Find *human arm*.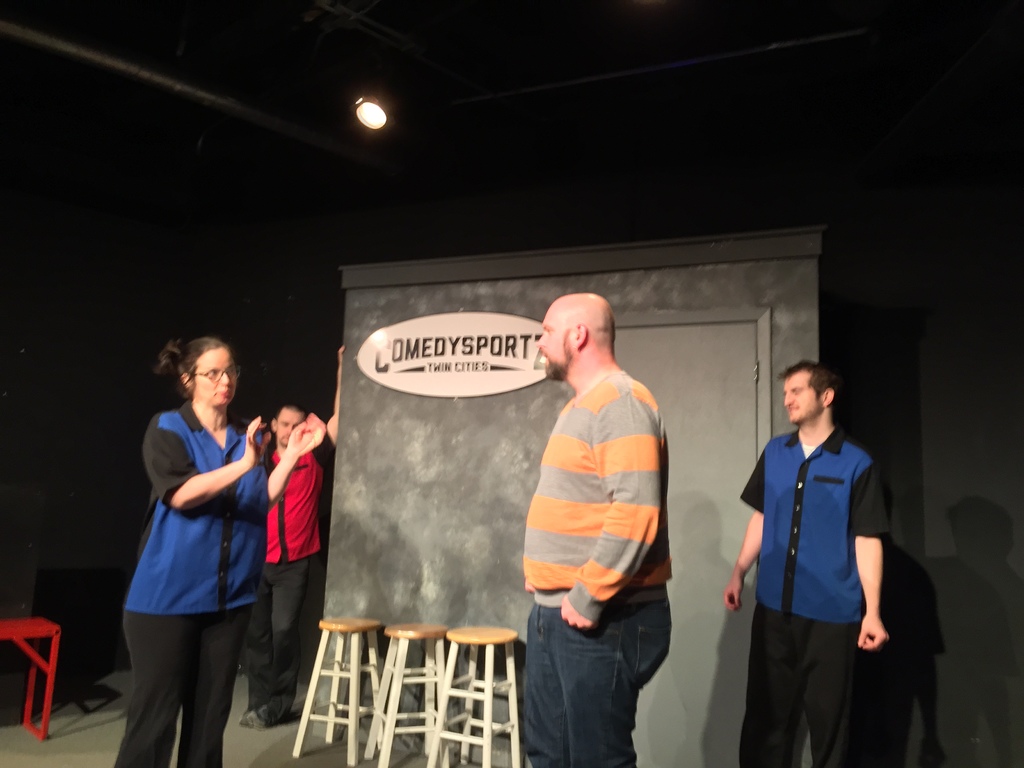
bbox=[721, 448, 765, 612].
